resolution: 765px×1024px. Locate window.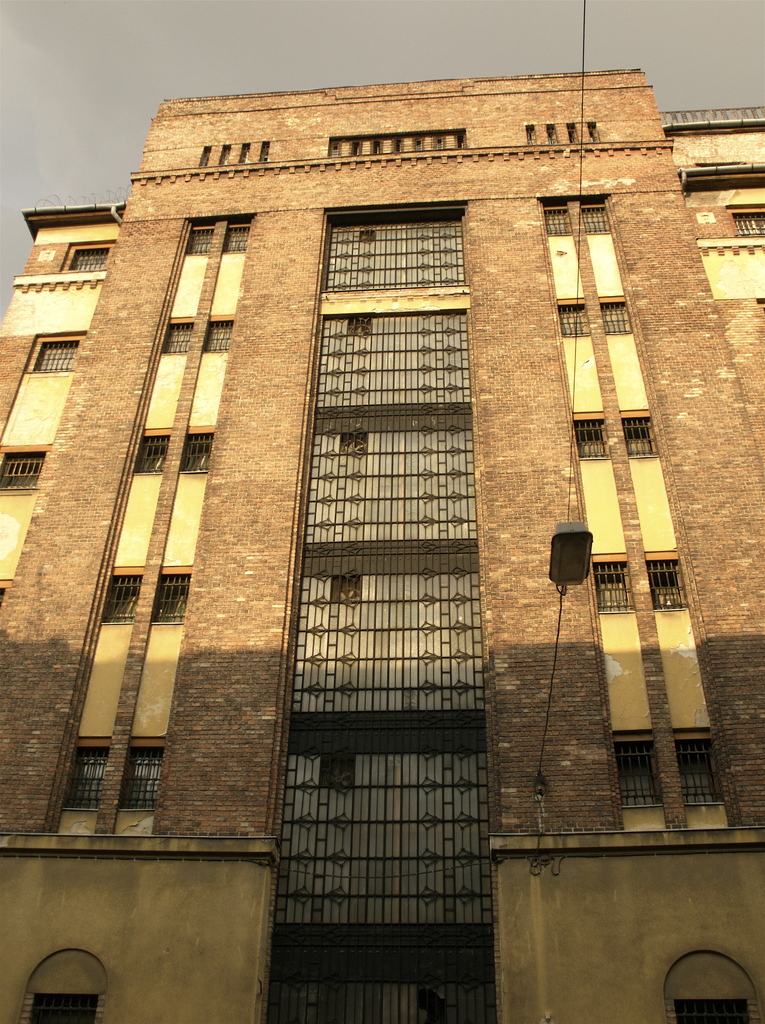
crop(645, 560, 686, 606).
